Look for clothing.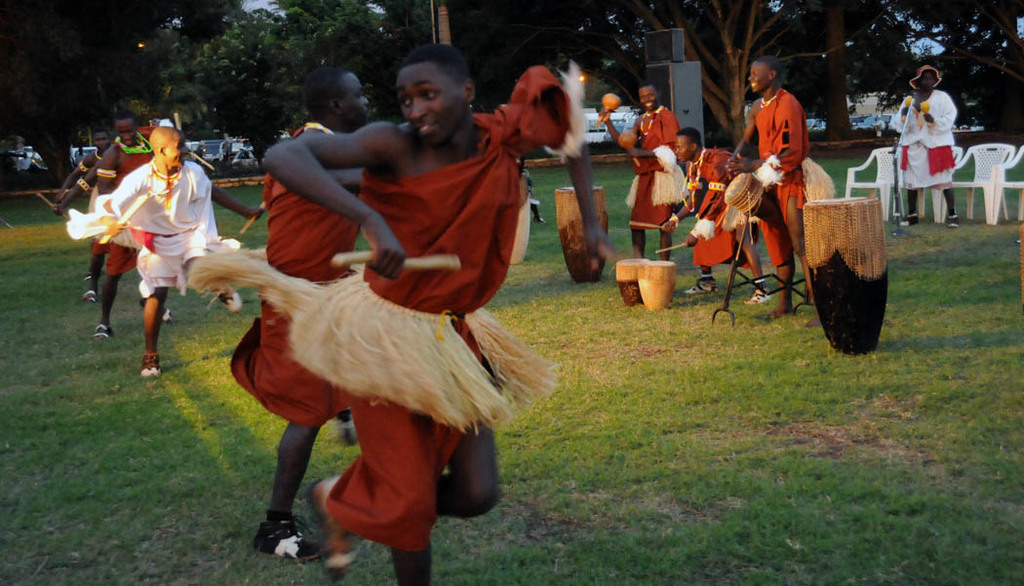
Found: left=617, top=116, right=689, bottom=225.
